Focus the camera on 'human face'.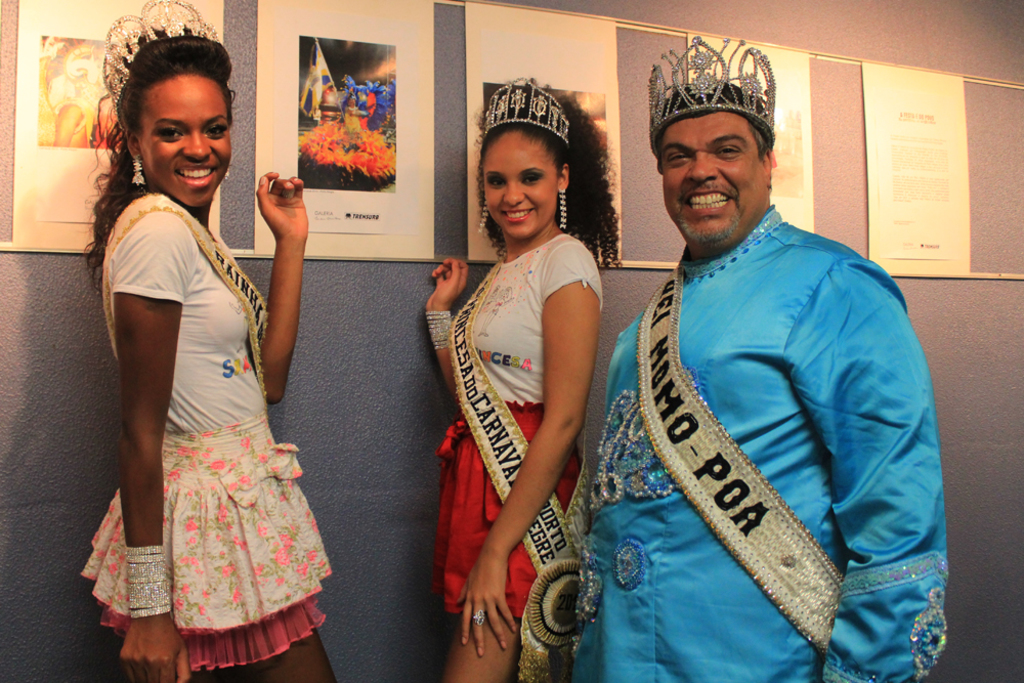
Focus region: (482, 129, 562, 240).
